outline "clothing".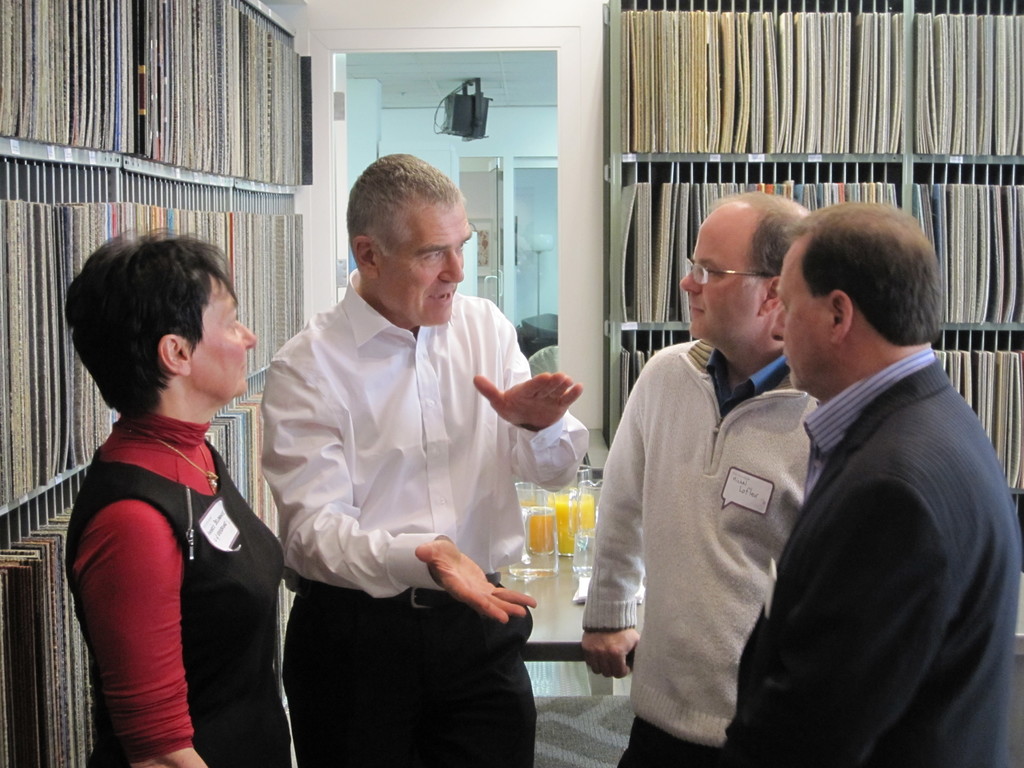
Outline: <region>584, 323, 815, 767</region>.
